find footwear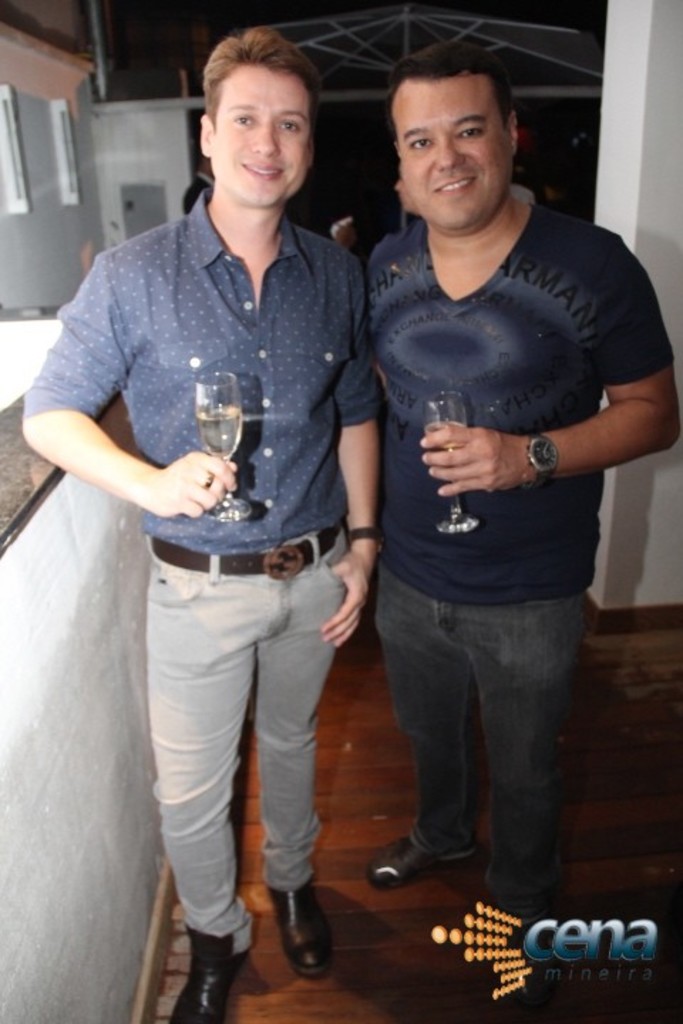
bbox(370, 831, 474, 892)
